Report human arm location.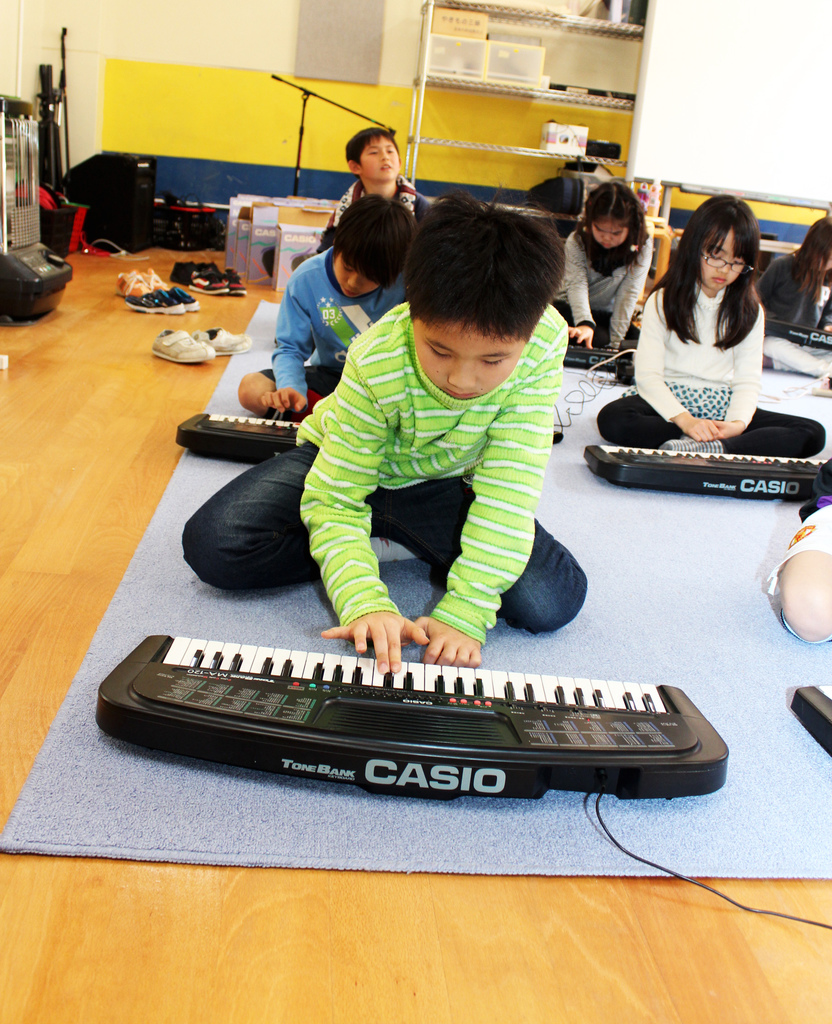
Report: 701, 301, 771, 443.
